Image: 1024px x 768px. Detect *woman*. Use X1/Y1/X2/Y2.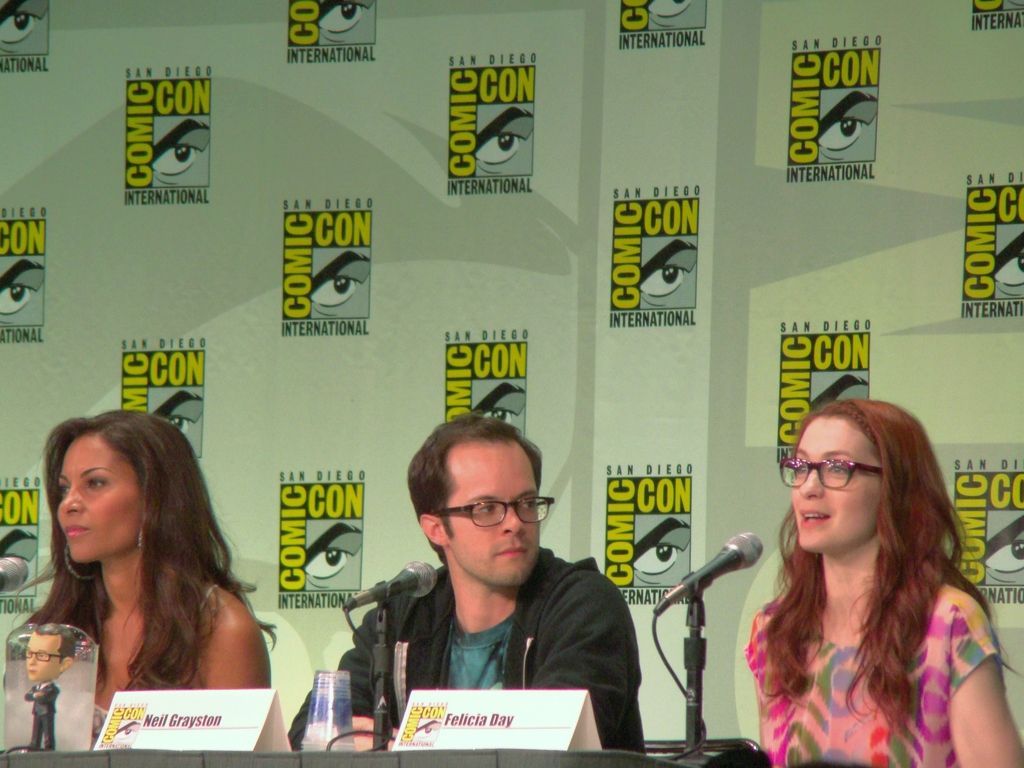
13/404/278/749.
